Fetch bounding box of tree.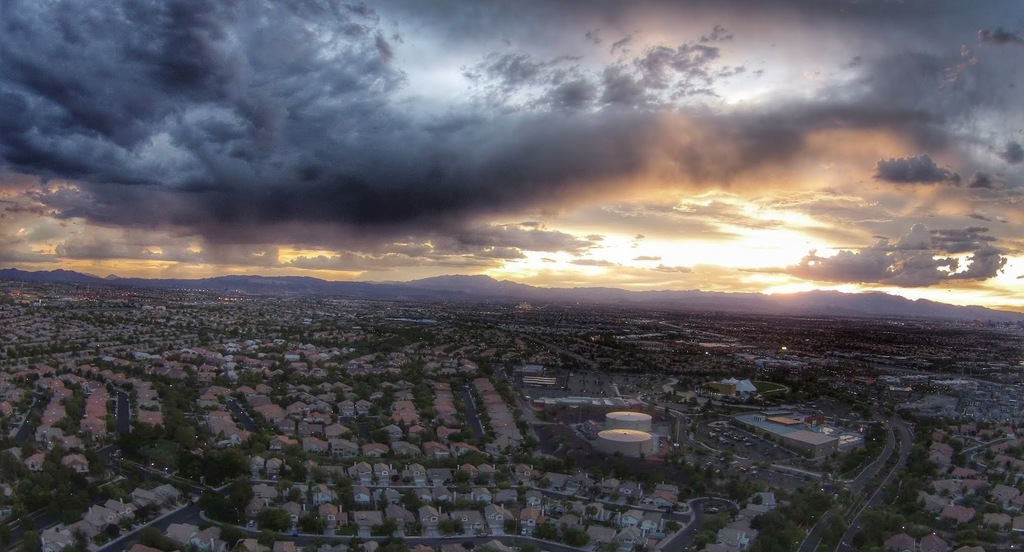
Bbox: 340:520:356:536.
